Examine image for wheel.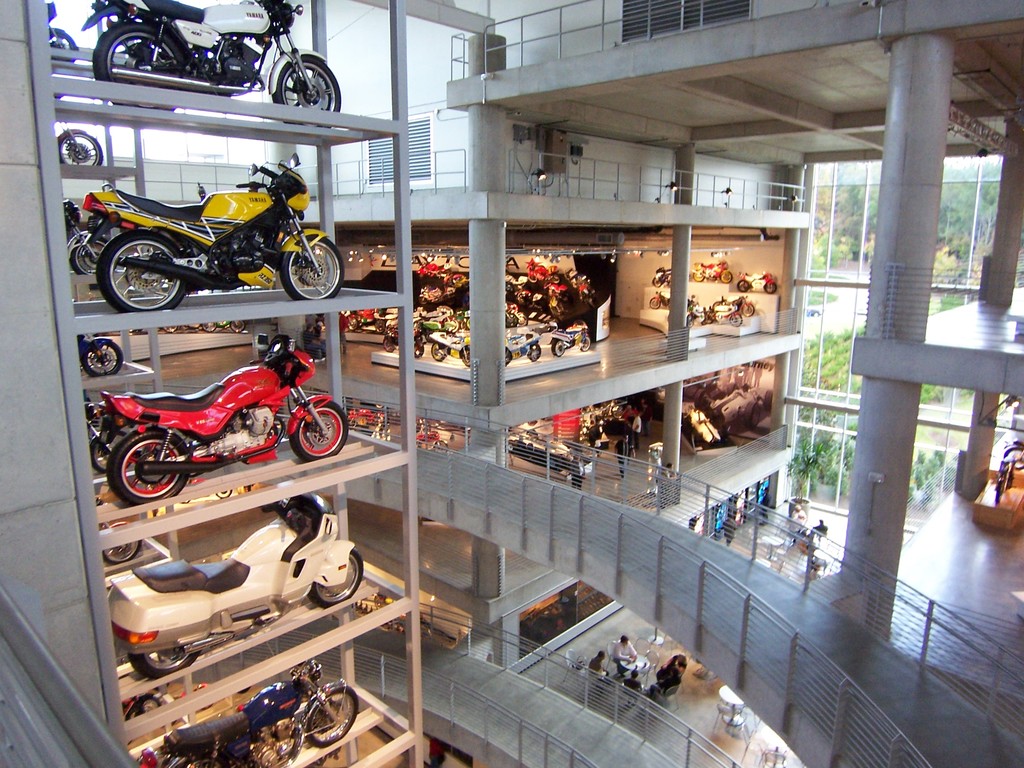
Examination result: (left=165, top=324, right=177, bottom=332).
